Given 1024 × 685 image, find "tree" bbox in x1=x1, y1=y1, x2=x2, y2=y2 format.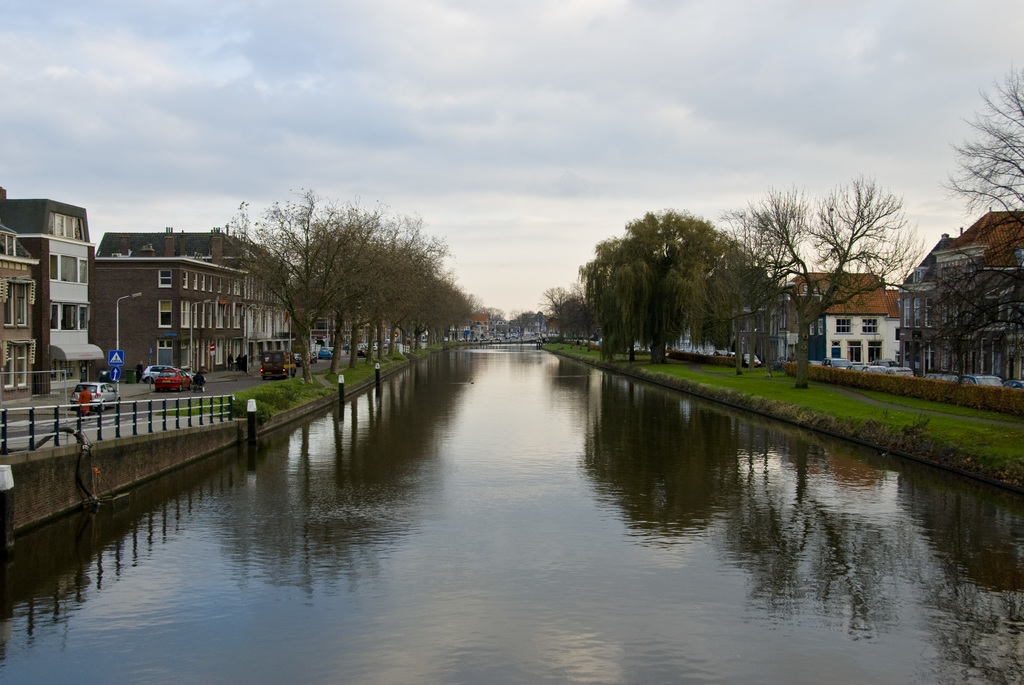
x1=952, y1=58, x2=1023, y2=339.
